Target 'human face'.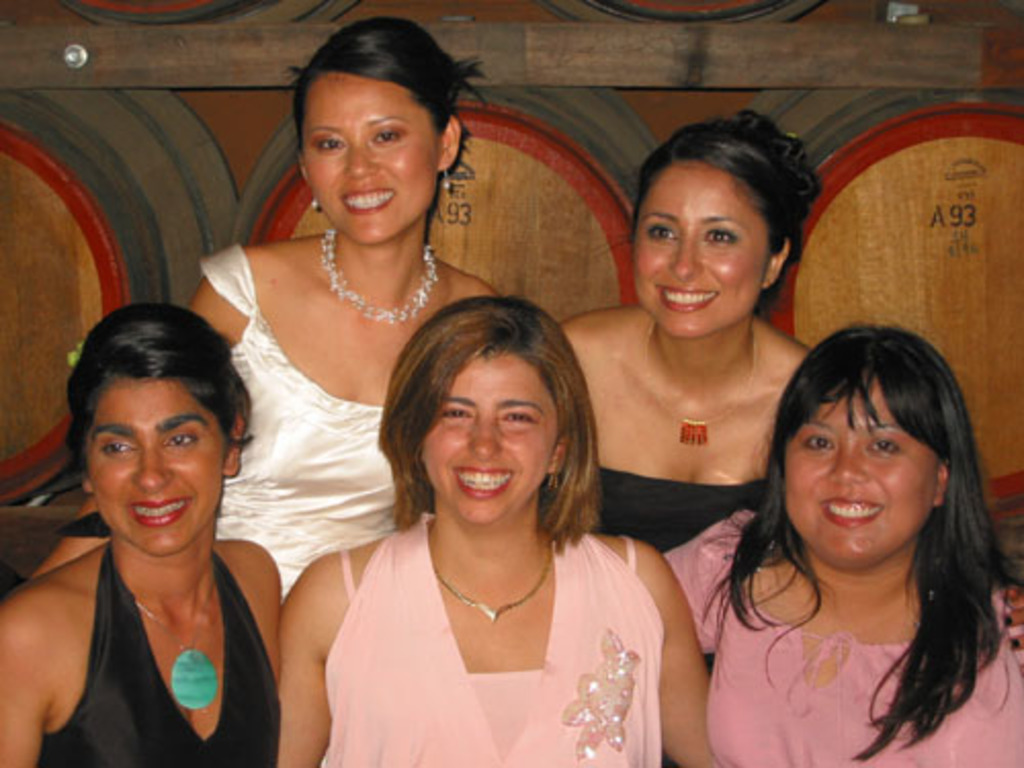
Target region: box=[94, 379, 225, 547].
